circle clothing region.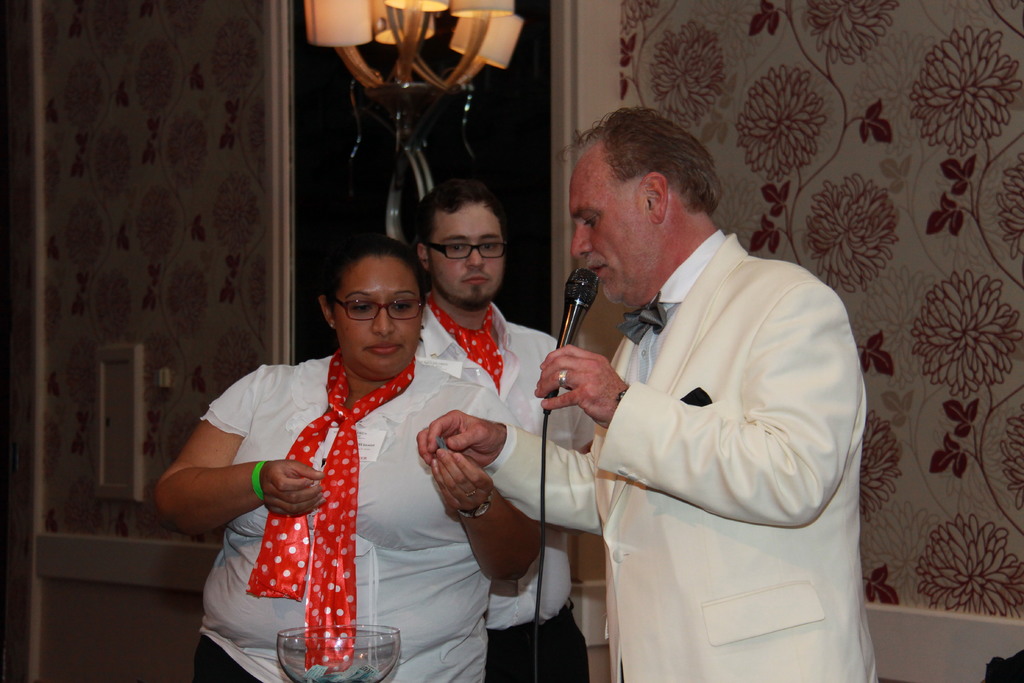
Region: <bbox>196, 344, 535, 682</bbox>.
